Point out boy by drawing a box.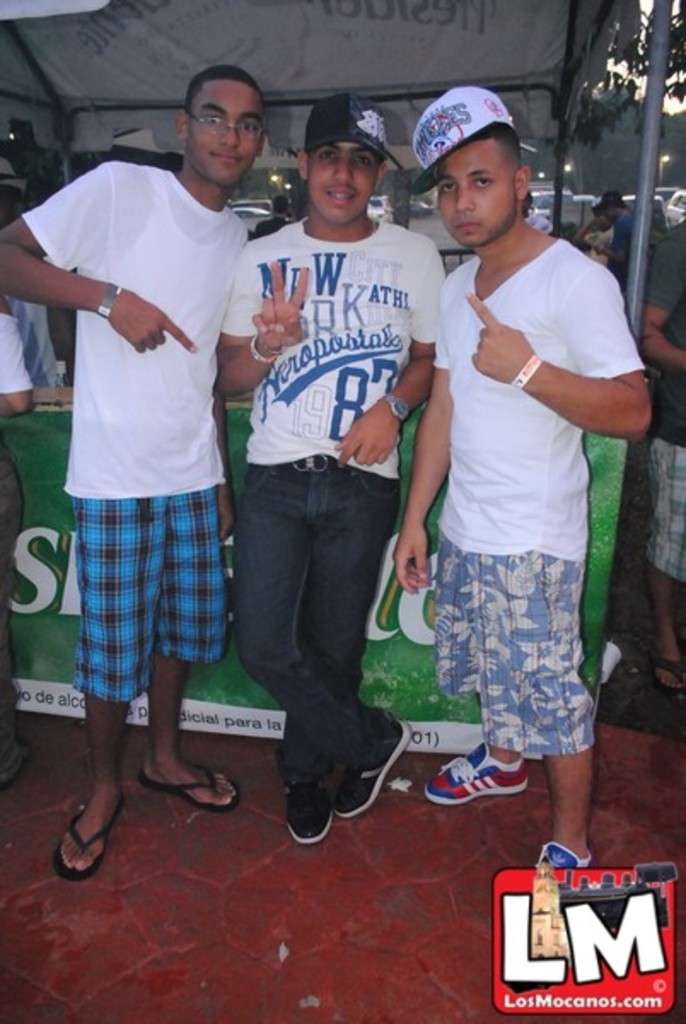
[x1=0, y1=65, x2=256, y2=886].
